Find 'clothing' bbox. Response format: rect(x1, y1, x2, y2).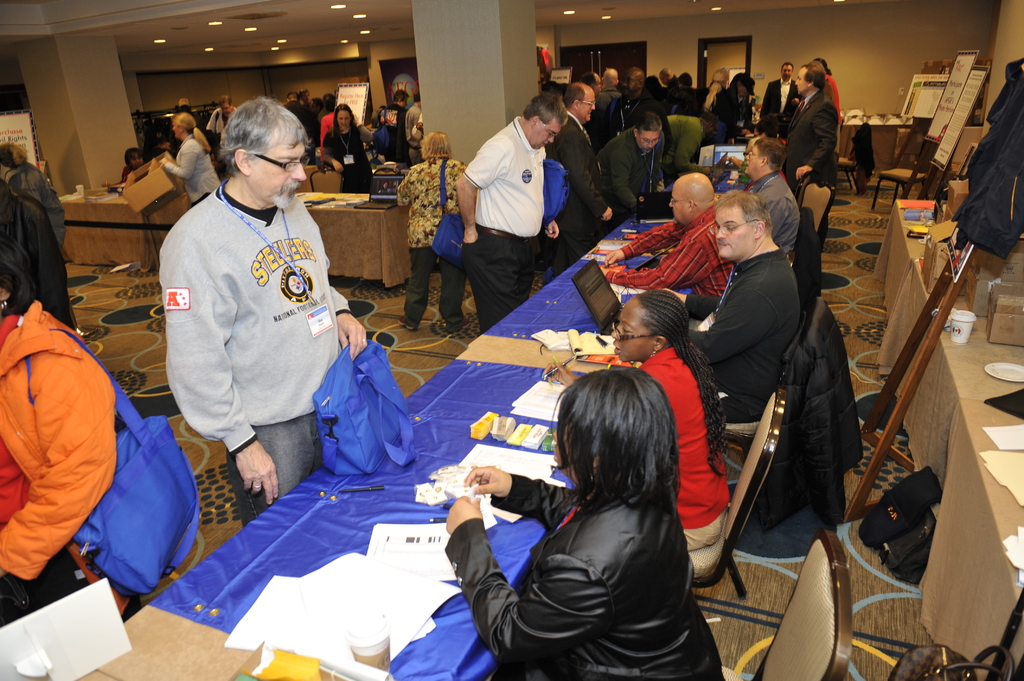
rect(157, 180, 350, 527).
